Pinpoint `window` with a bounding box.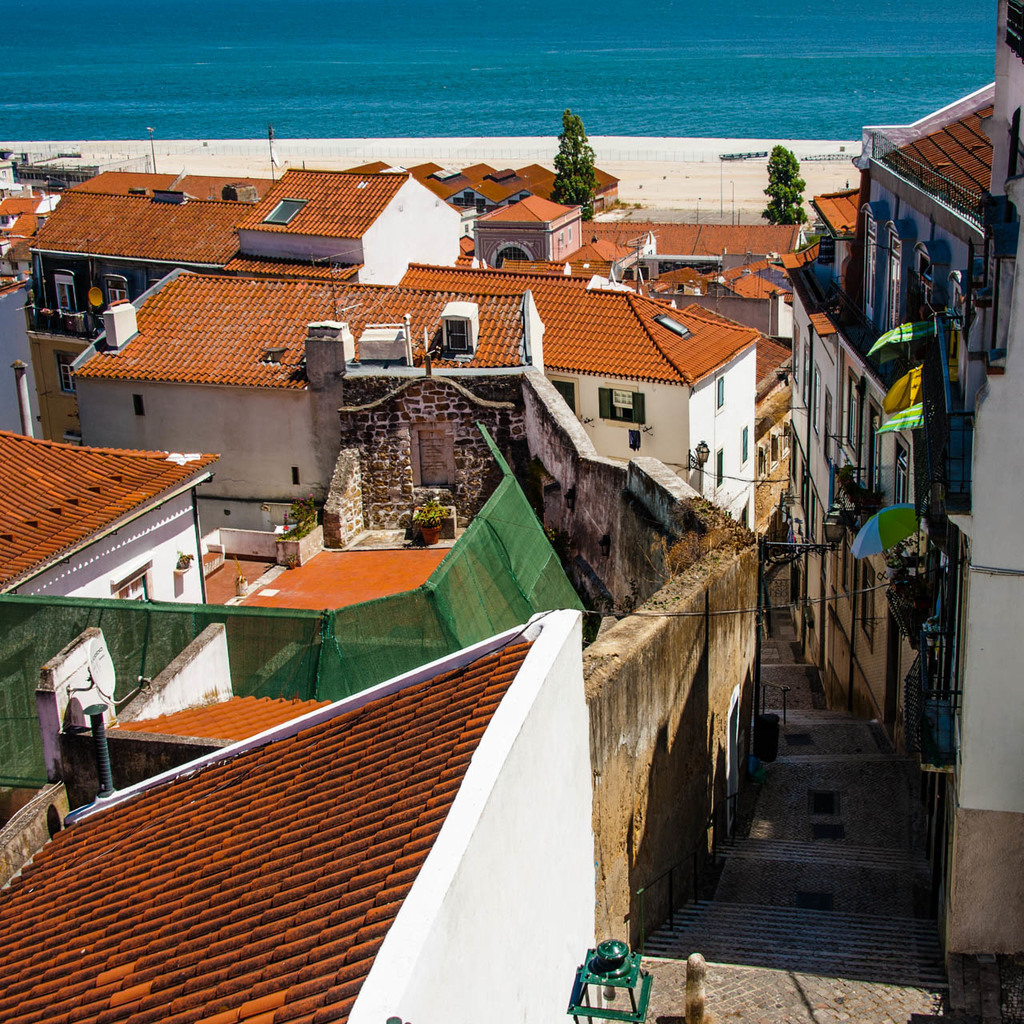
x1=1004 y1=2 x2=1023 y2=66.
